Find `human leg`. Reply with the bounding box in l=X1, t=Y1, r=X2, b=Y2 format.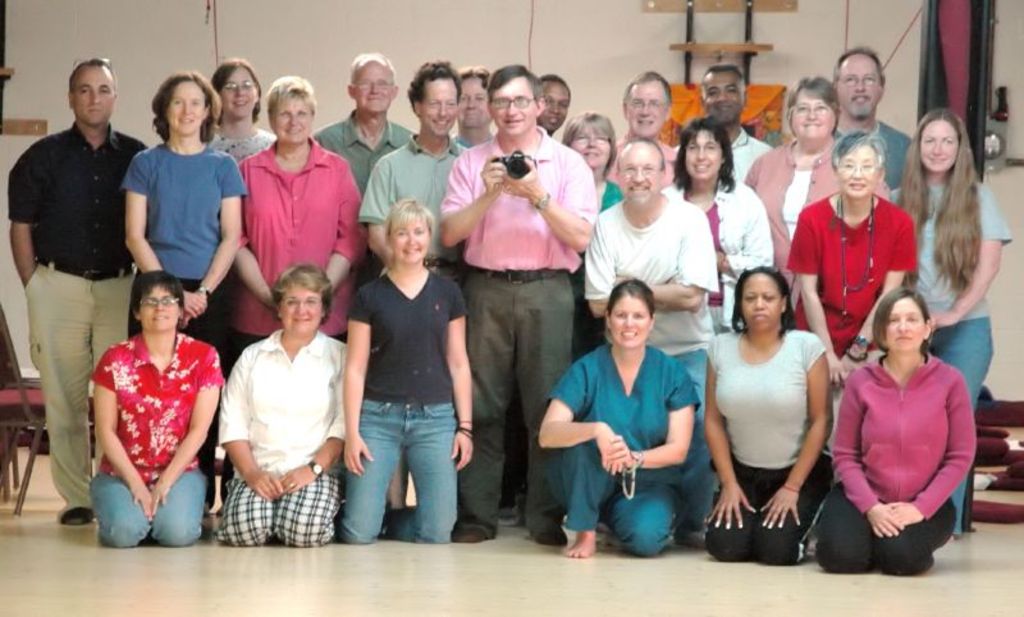
l=348, t=387, r=468, b=558.
